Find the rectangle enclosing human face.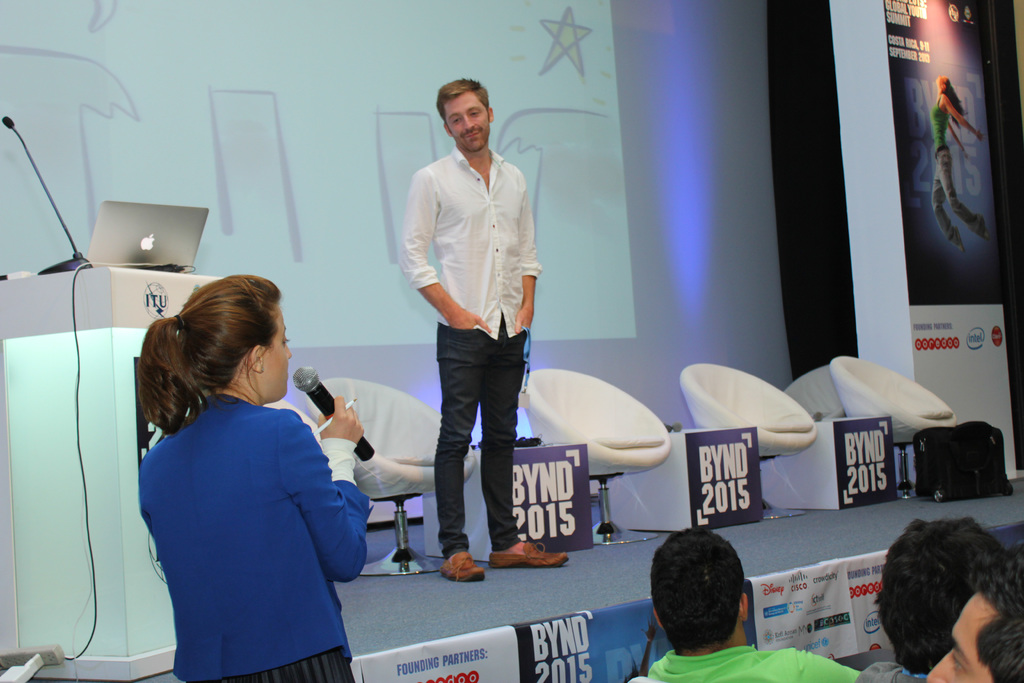
locate(264, 306, 292, 402).
